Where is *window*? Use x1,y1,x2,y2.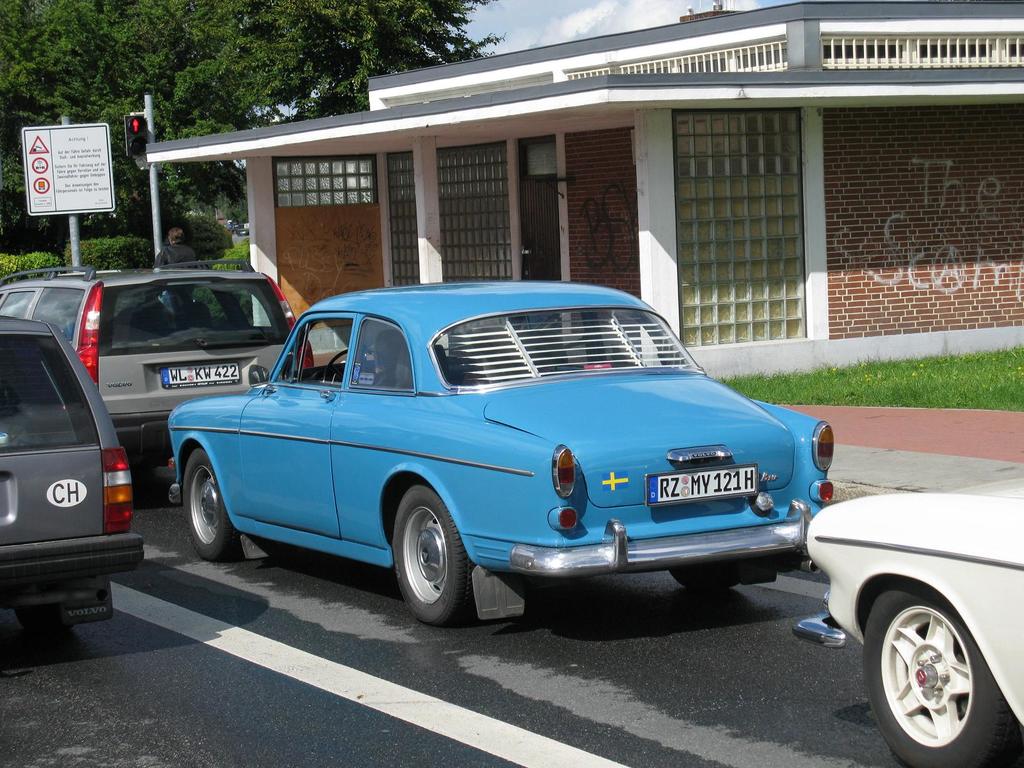
284,315,353,392.
